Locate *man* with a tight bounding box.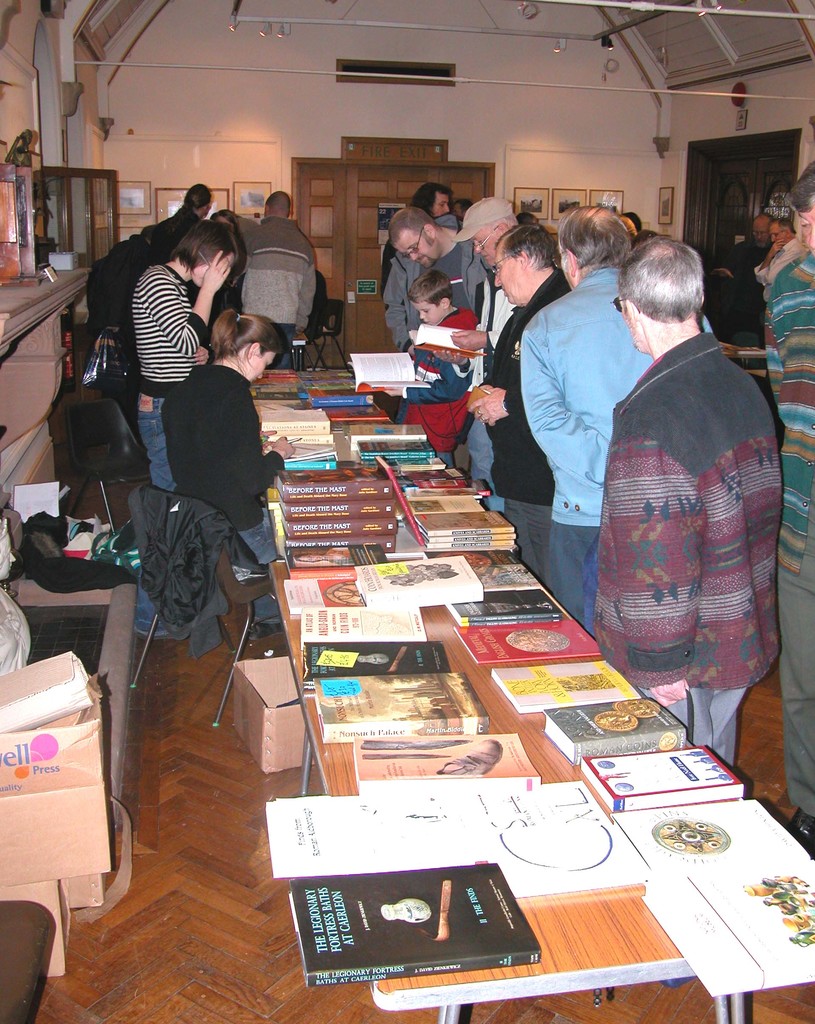
381, 180, 453, 308.
